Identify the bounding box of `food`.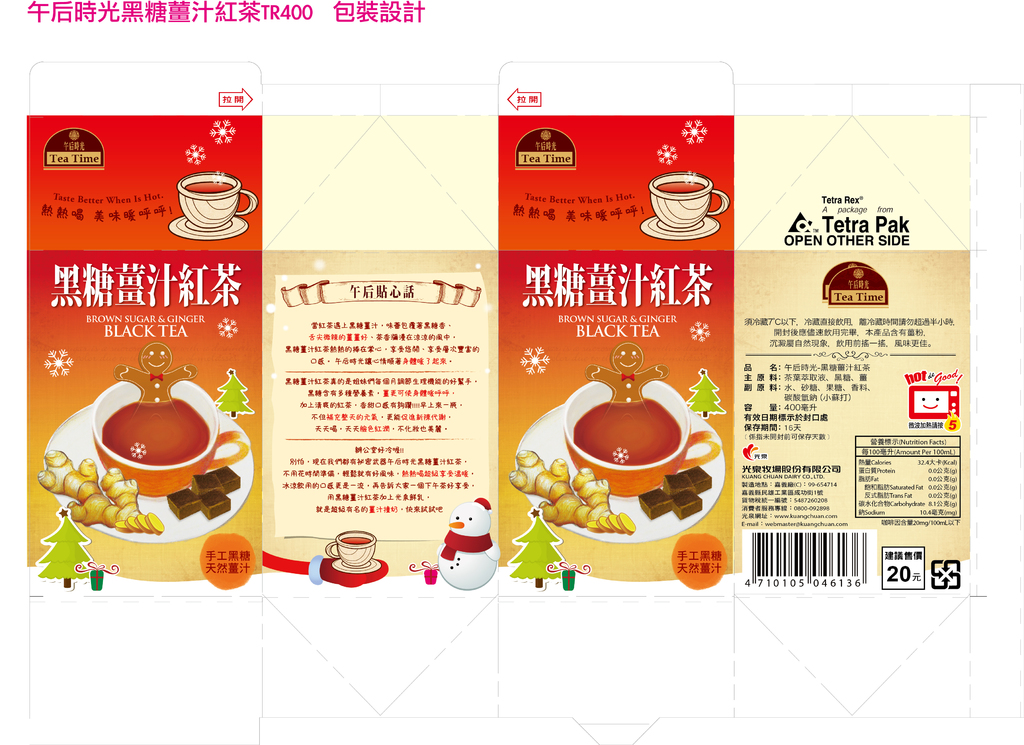
(x1=172, y1=492, x2=200, y2=517).
